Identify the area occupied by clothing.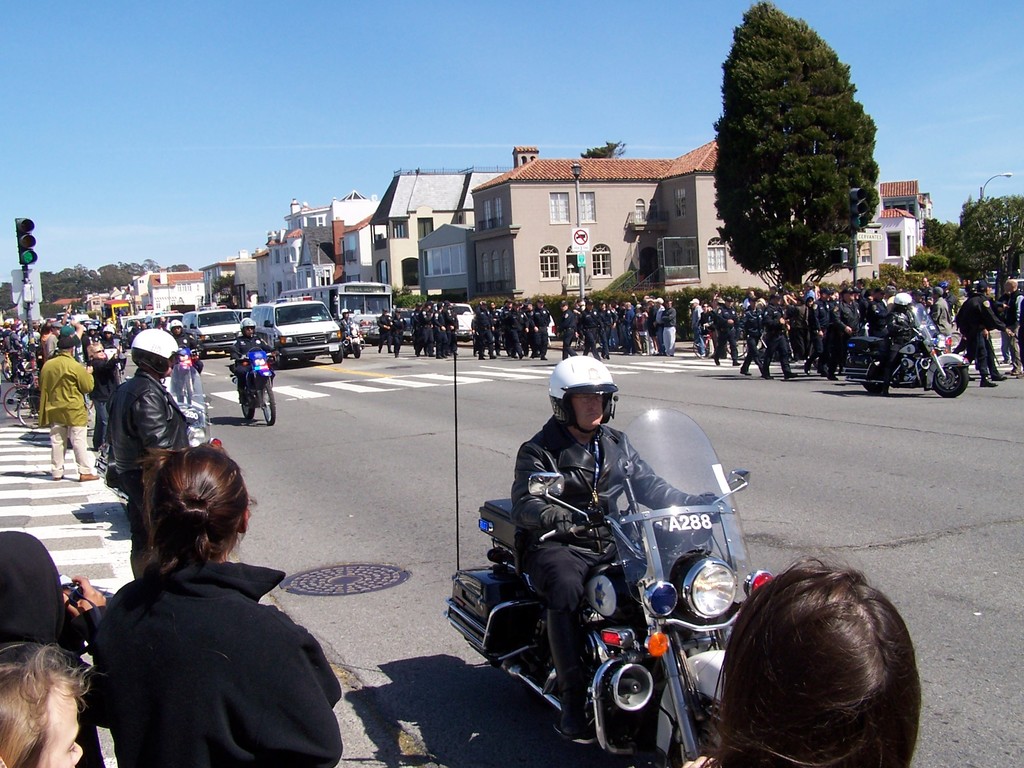
Area: region(84, 353, 122, 449).
